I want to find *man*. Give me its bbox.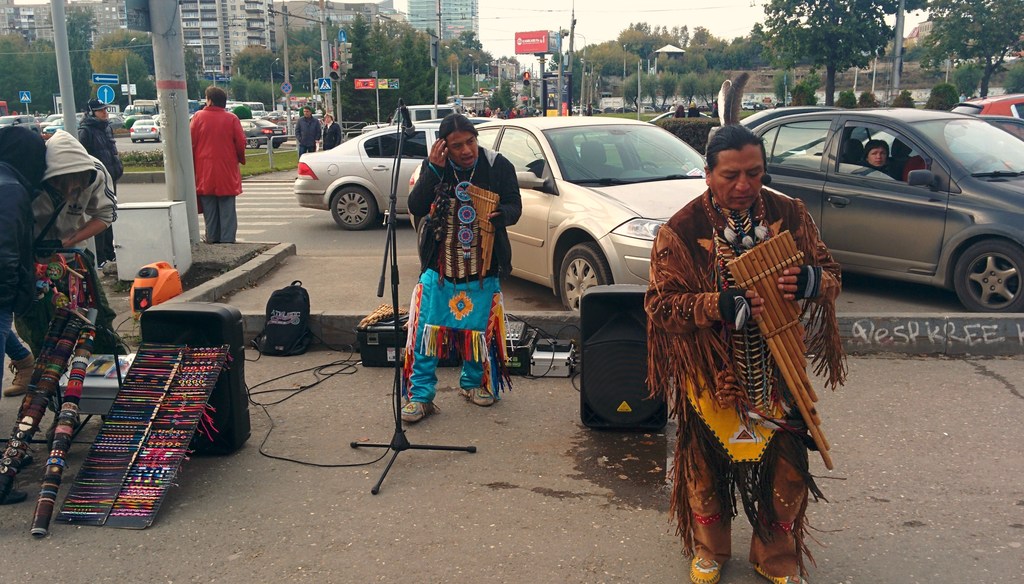
rect(69, 96, 127, 286).
